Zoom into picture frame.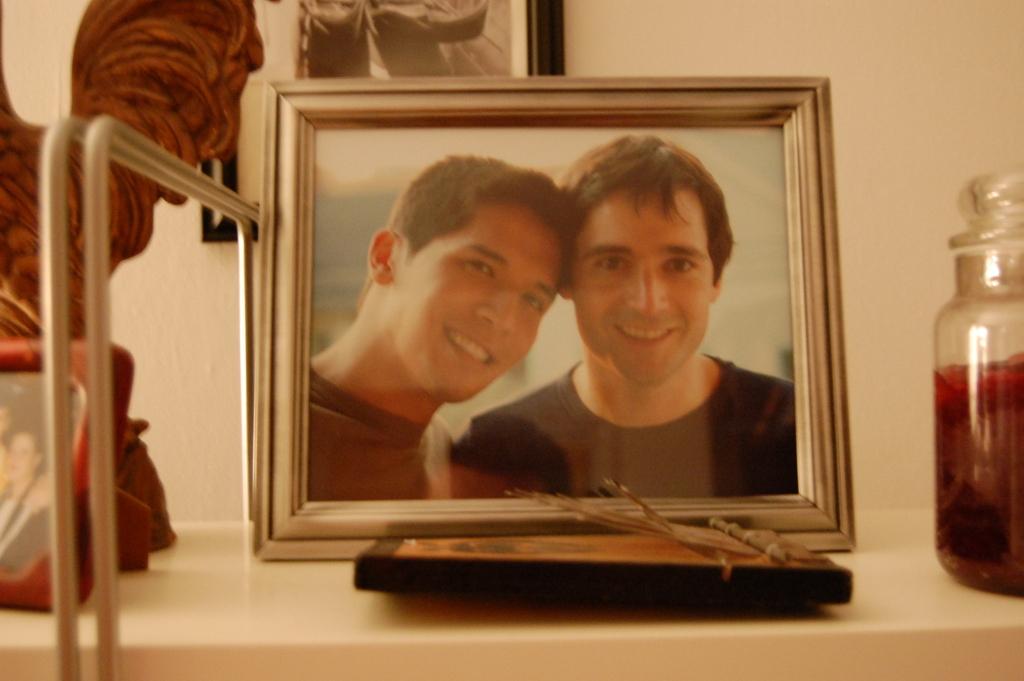
Zoom target: [249, 78, 856, 561].
